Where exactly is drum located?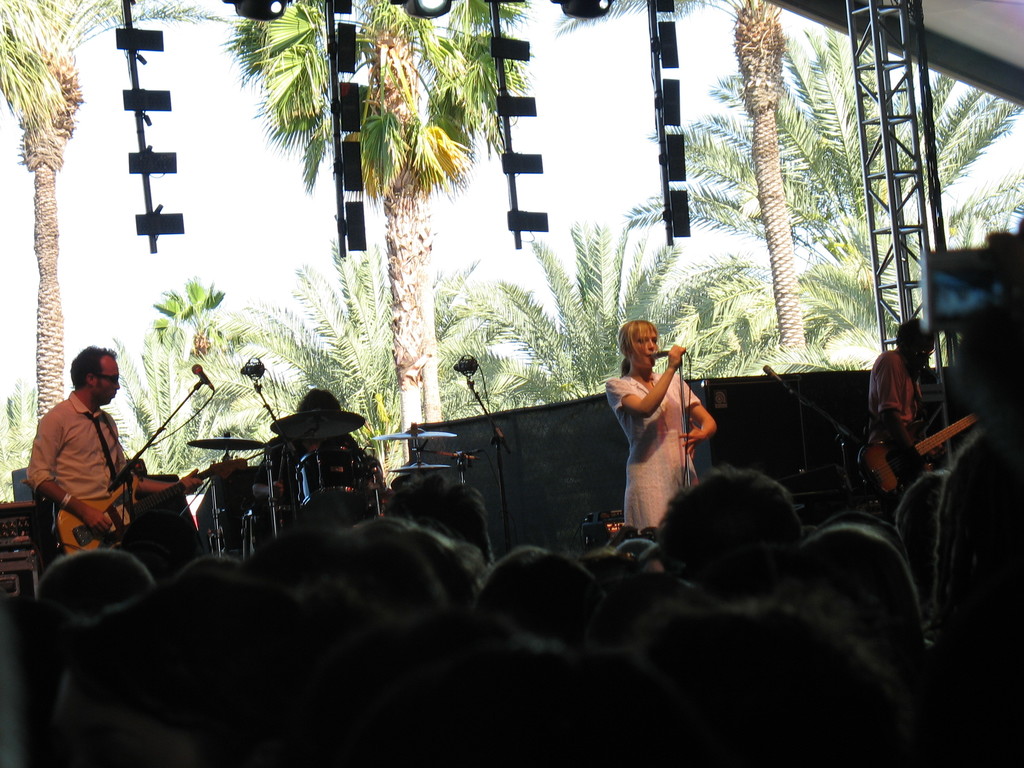
Its bounding box is crop(305, 449, 368, 516).
